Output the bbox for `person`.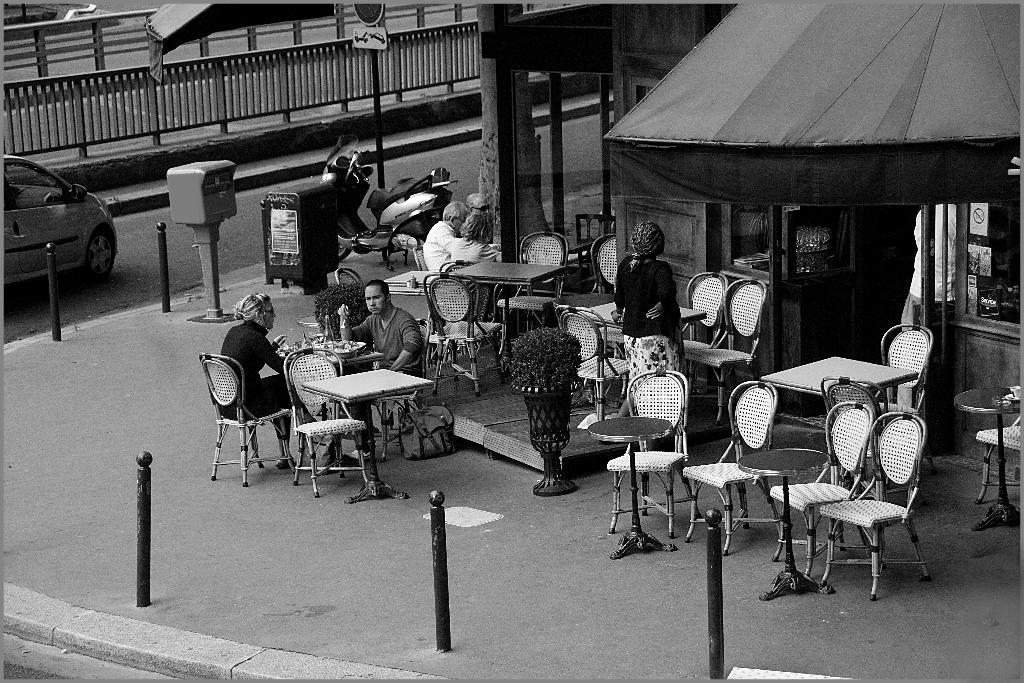
[335,284,424,448].
